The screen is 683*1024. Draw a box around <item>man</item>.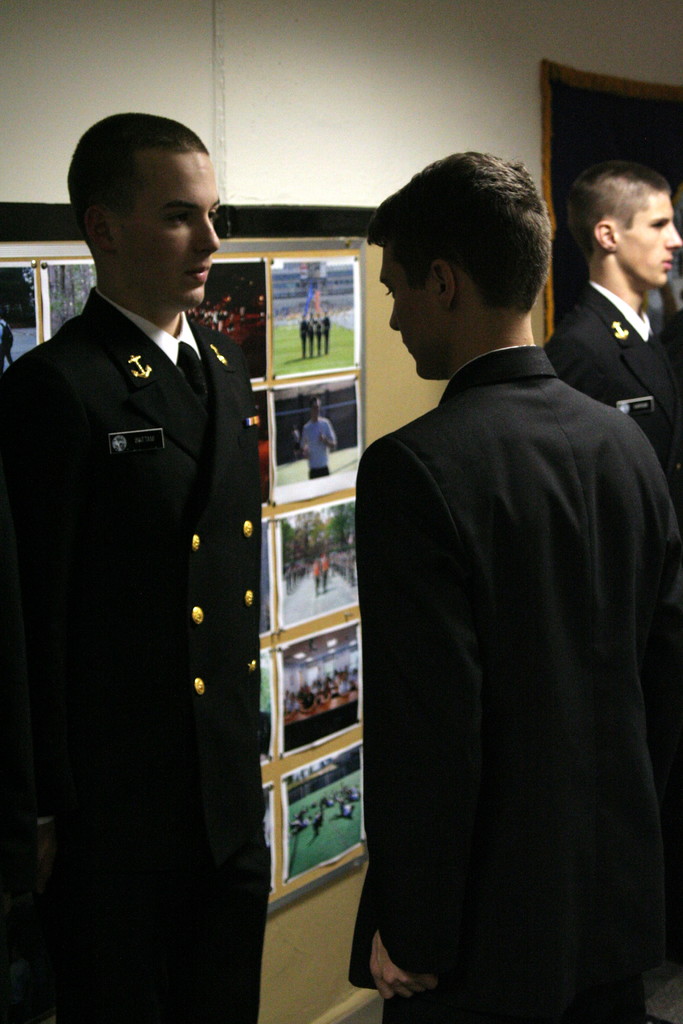
BBox(295, 413, 338, 485).
